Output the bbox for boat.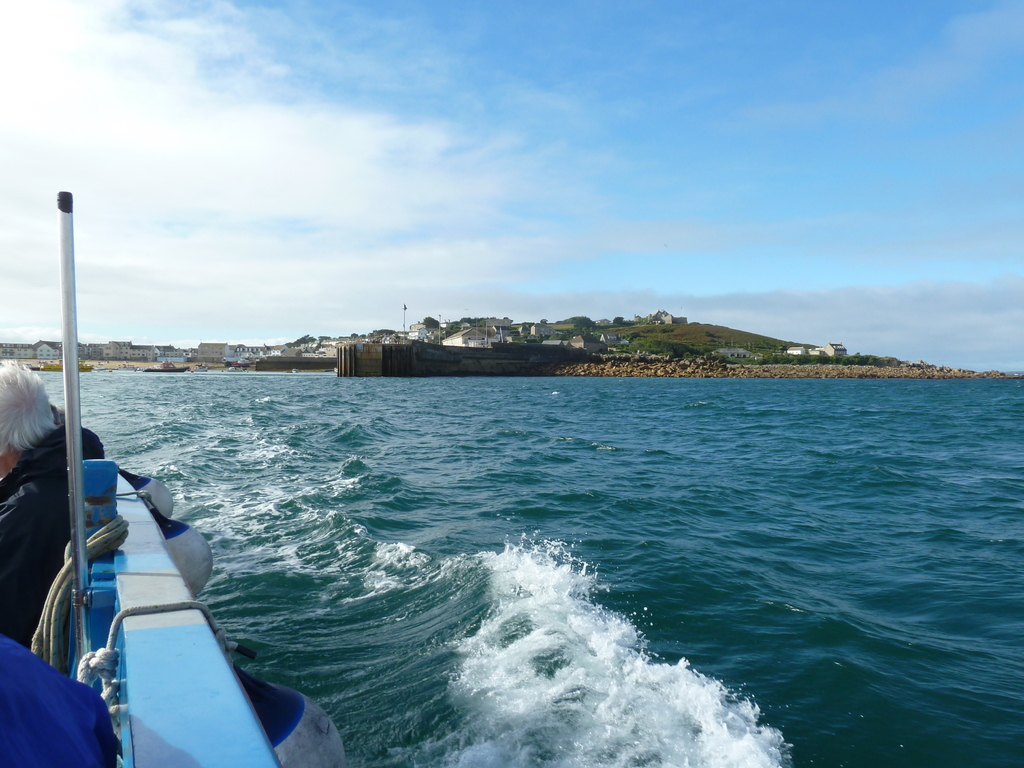
28:194:349:767.
